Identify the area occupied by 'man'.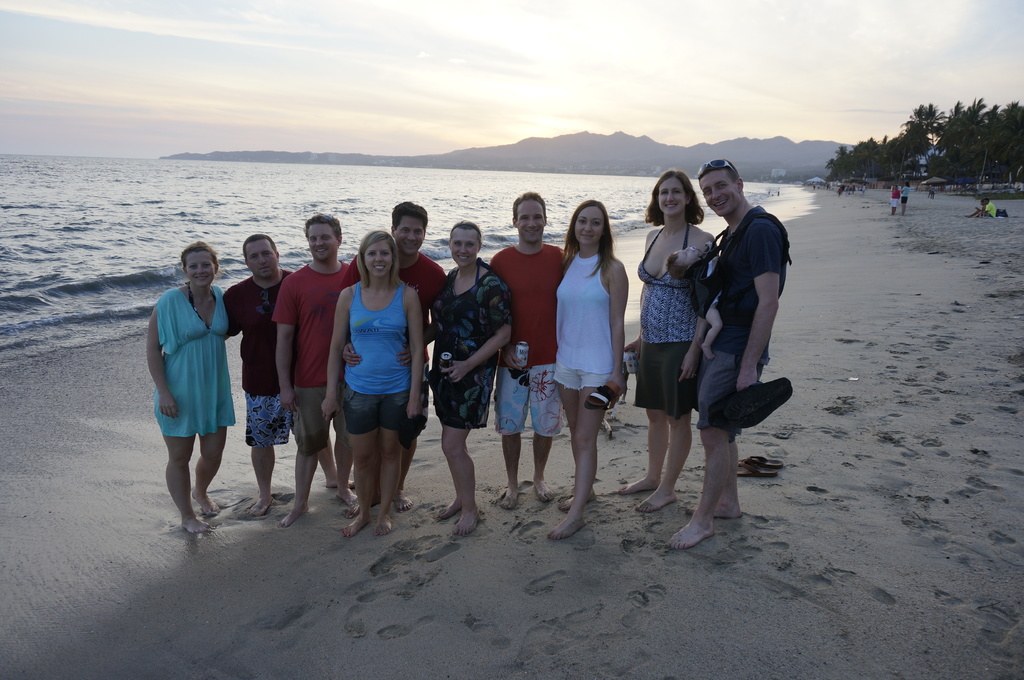
Area: <bbox>977, 196, 997, 219</bbox>.
